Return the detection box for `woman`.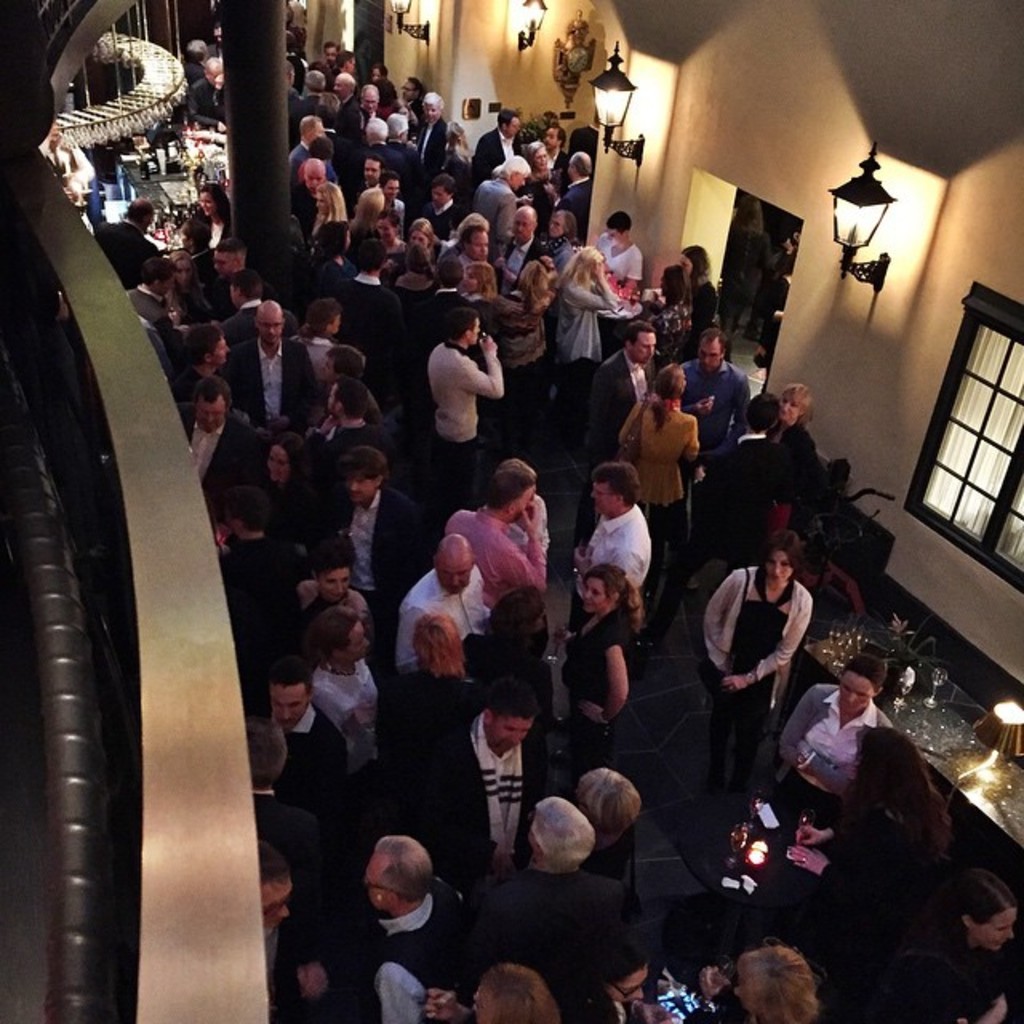
<bbox>264, 435, 306, 531</bbox>.
